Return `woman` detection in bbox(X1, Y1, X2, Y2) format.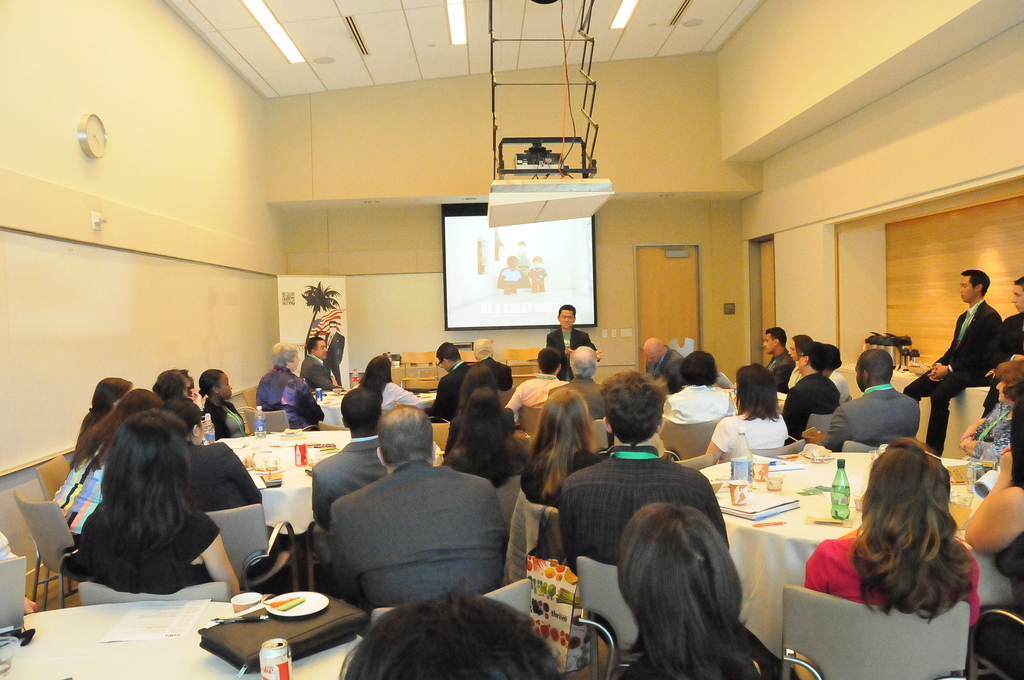
bbox(340, 574, 568, 679).
